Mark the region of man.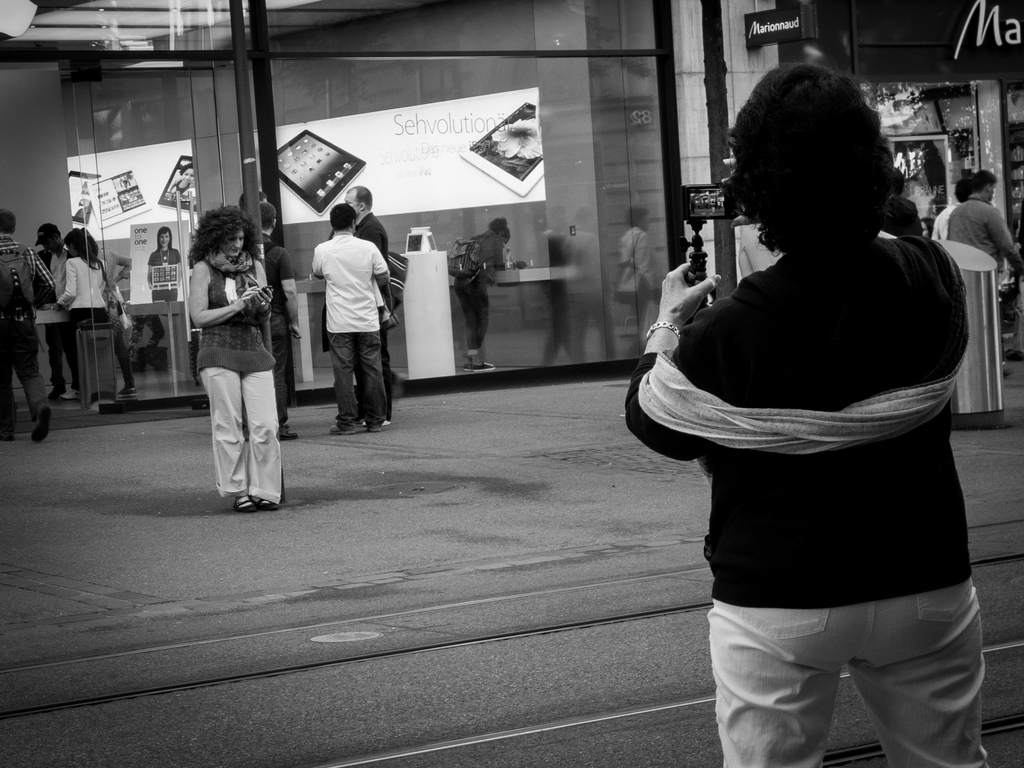
Region: bbox=[236, 192, 269, 210].
